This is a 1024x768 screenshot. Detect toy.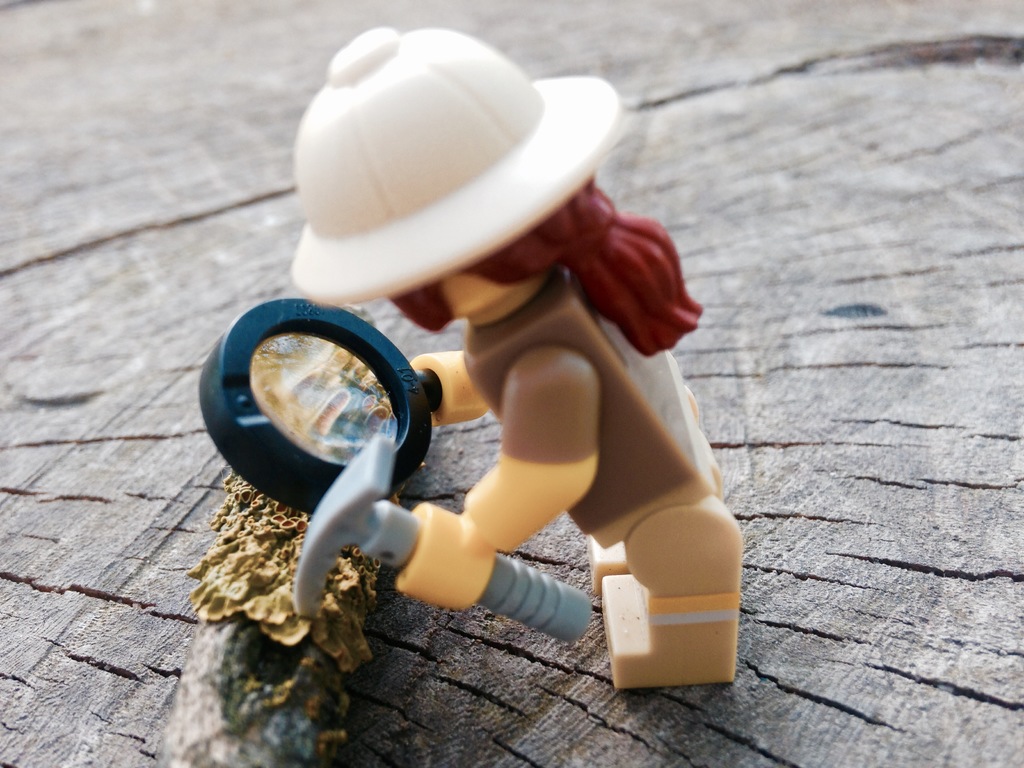
BBox(199, 301, 441, 516).
